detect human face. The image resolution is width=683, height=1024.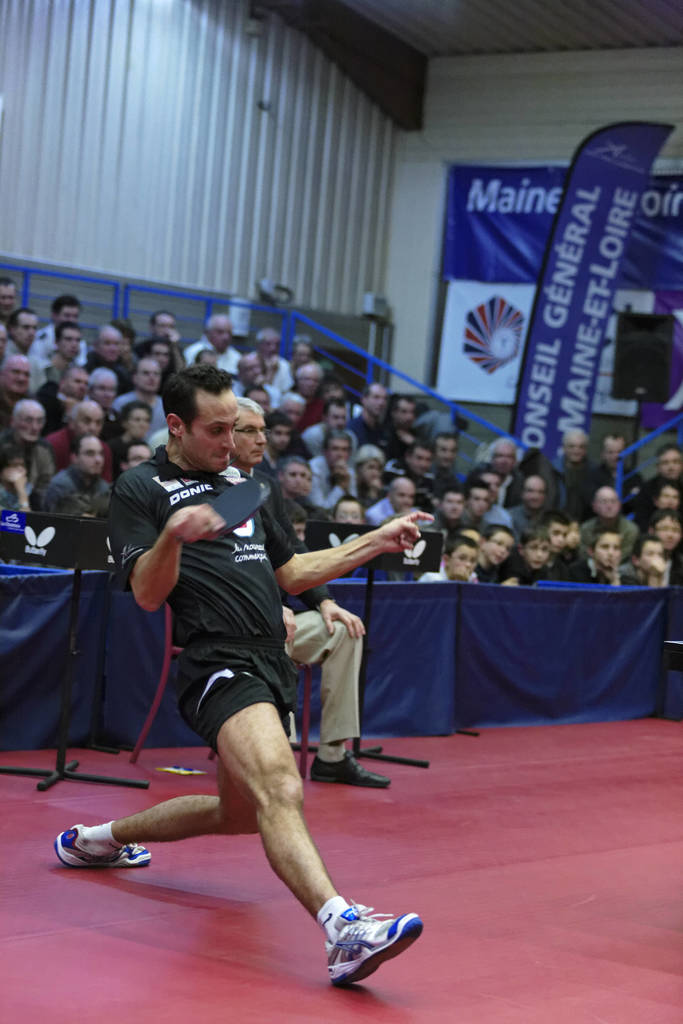
(488, 526, 516, 564).
